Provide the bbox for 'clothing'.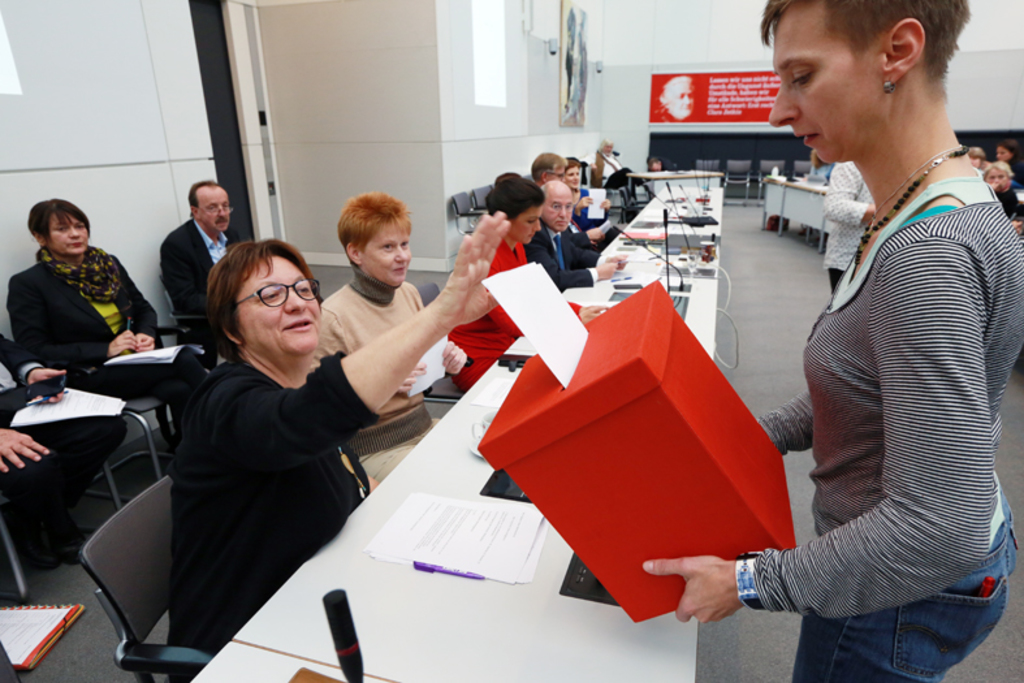
bbox=(168, 354, 385, 682).
